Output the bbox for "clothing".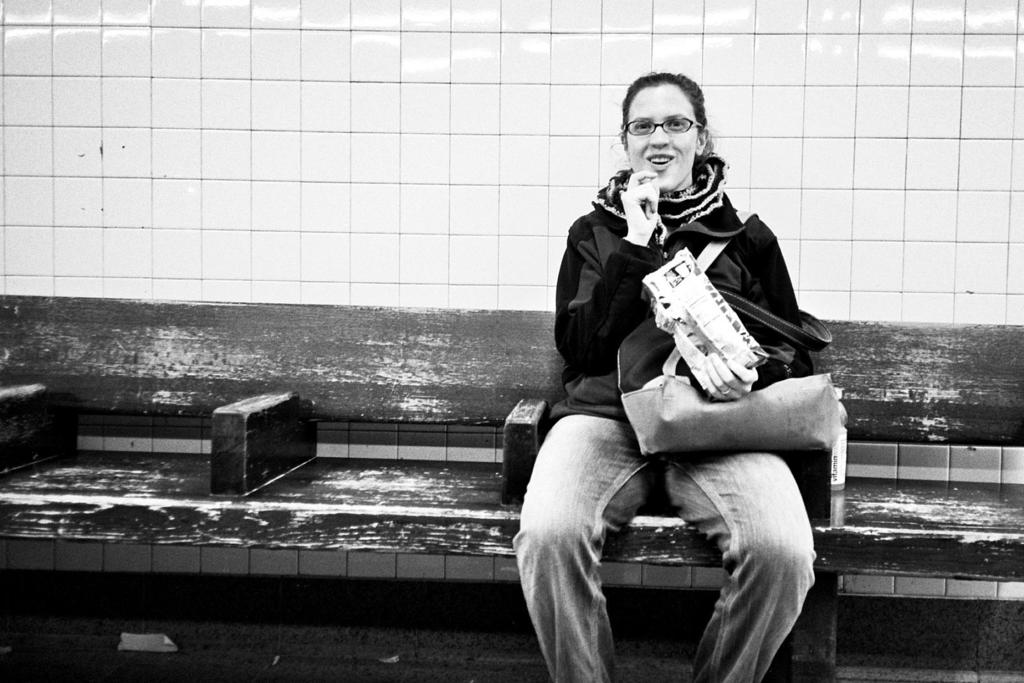
[left=562, top=127, right=840, bottom=453].
